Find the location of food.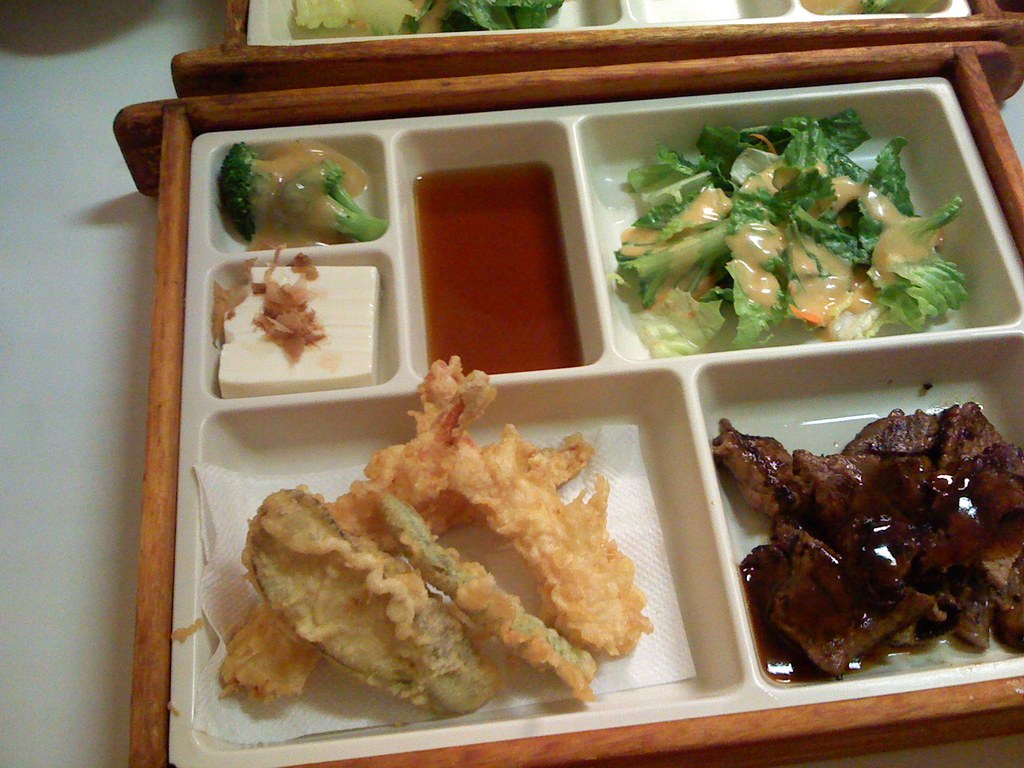
Location: <region>801, 0, 907, 16</region>.
